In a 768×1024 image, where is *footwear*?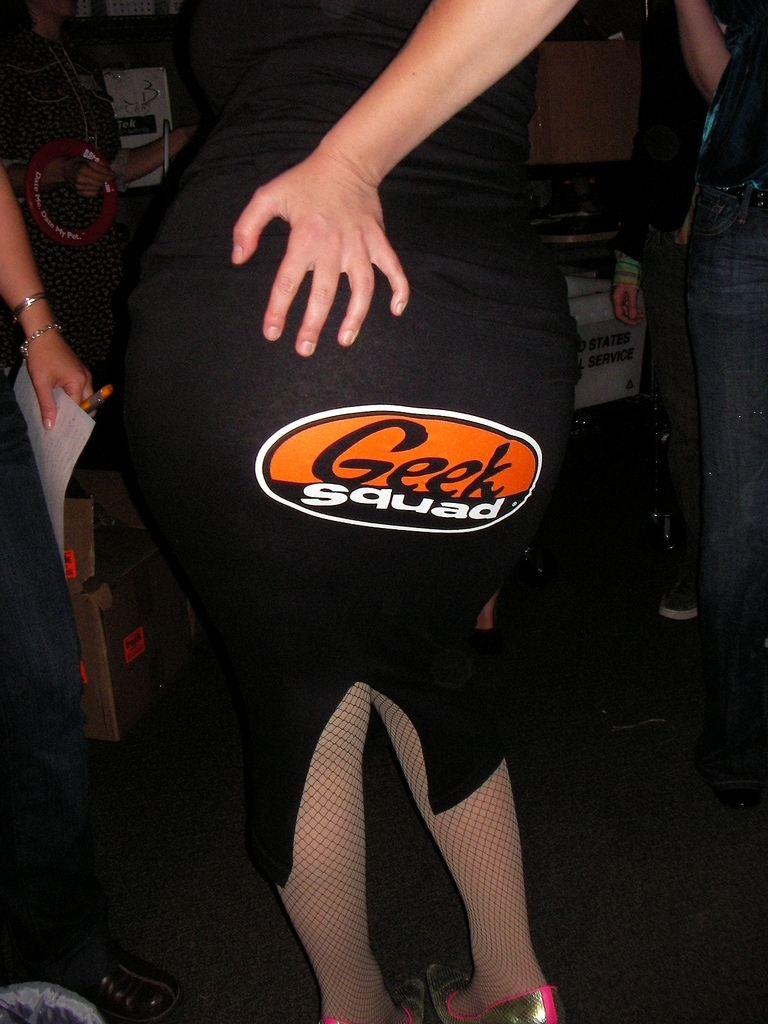
pyautogui.locateOnScreen(657, 593, 698, 621).
